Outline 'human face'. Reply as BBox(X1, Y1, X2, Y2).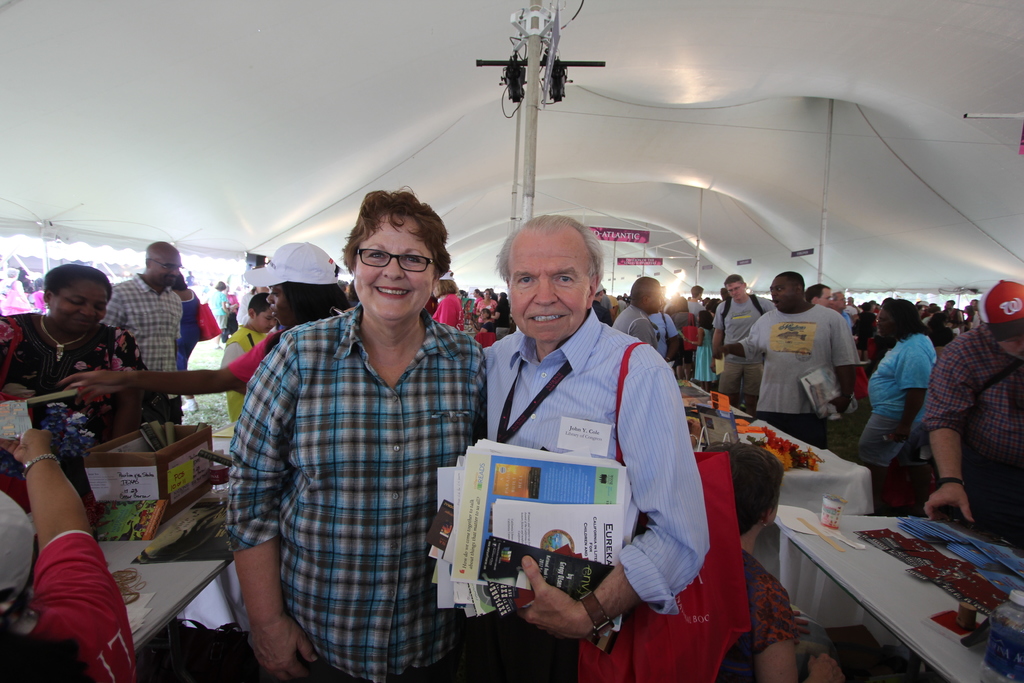
BBox(150, 256, 180, 285).
